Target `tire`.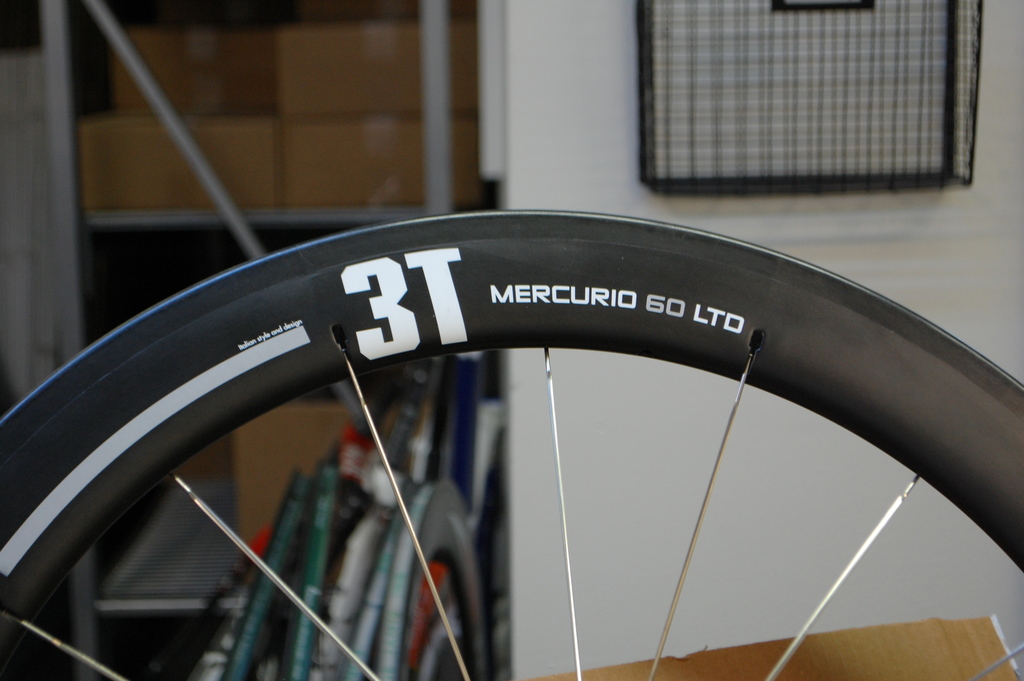
Target region: Rect(0, 203, 1018, 648).
